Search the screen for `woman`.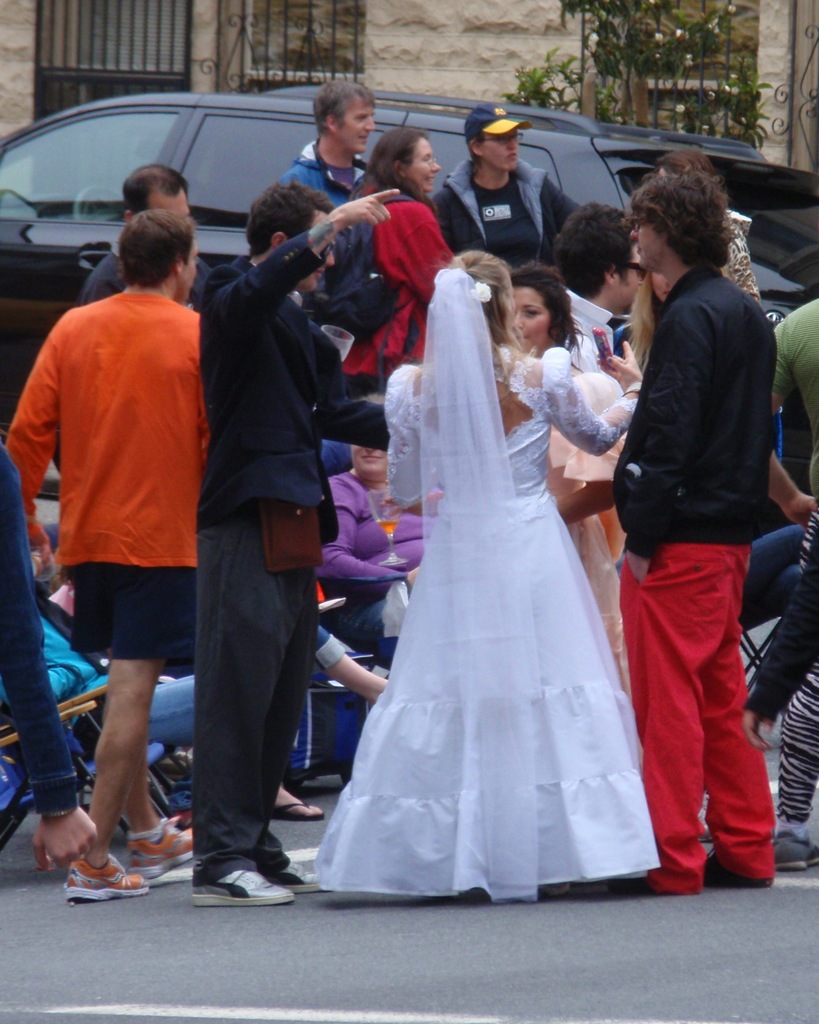
Found at detection(340, 123, 457, 399).
